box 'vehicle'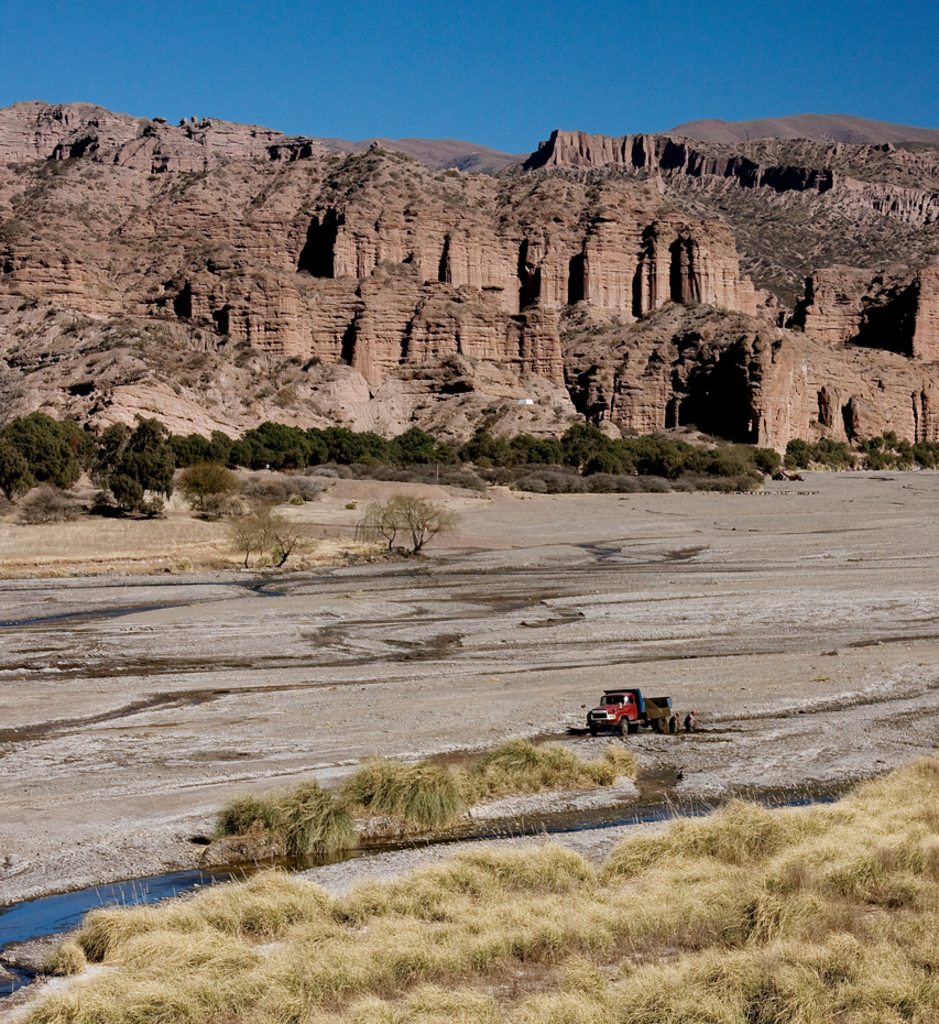
bbox=(577, 680, 688, 750)
